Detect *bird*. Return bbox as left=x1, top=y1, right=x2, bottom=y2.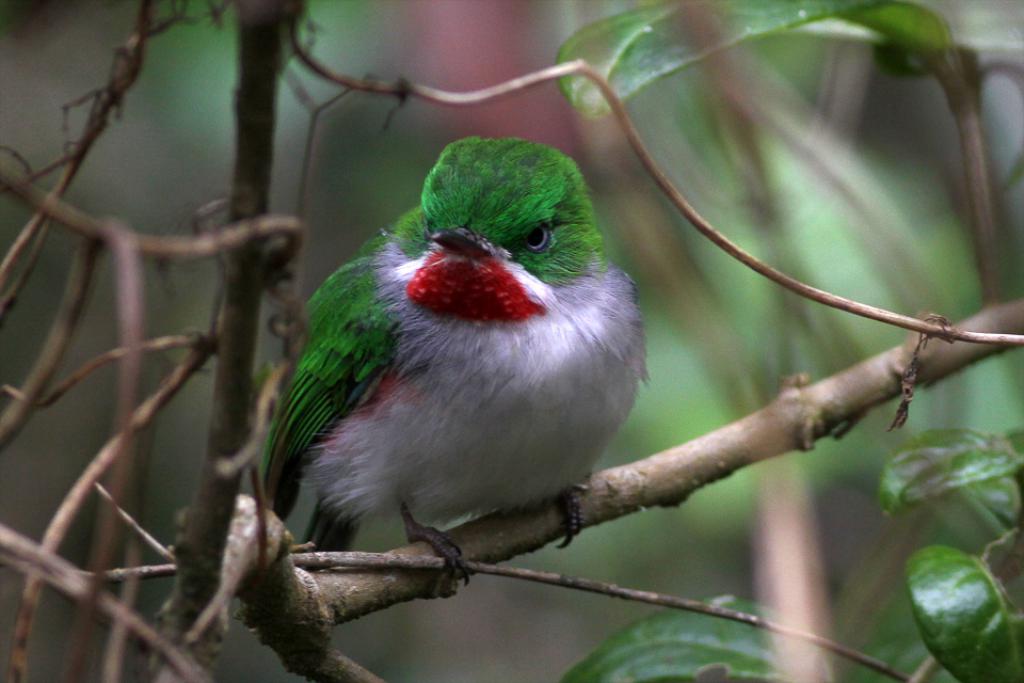
left=236, top=132, right=650, bottom=626.
